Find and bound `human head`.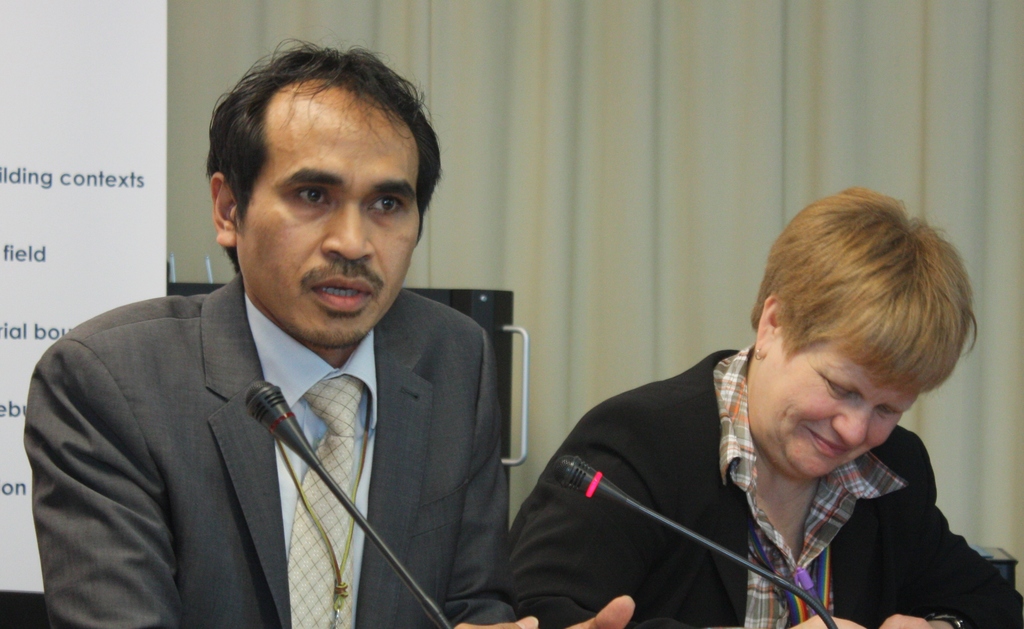
Bound: {"left": 744, "top": 183, "right": 958, "bottom": 481}.
